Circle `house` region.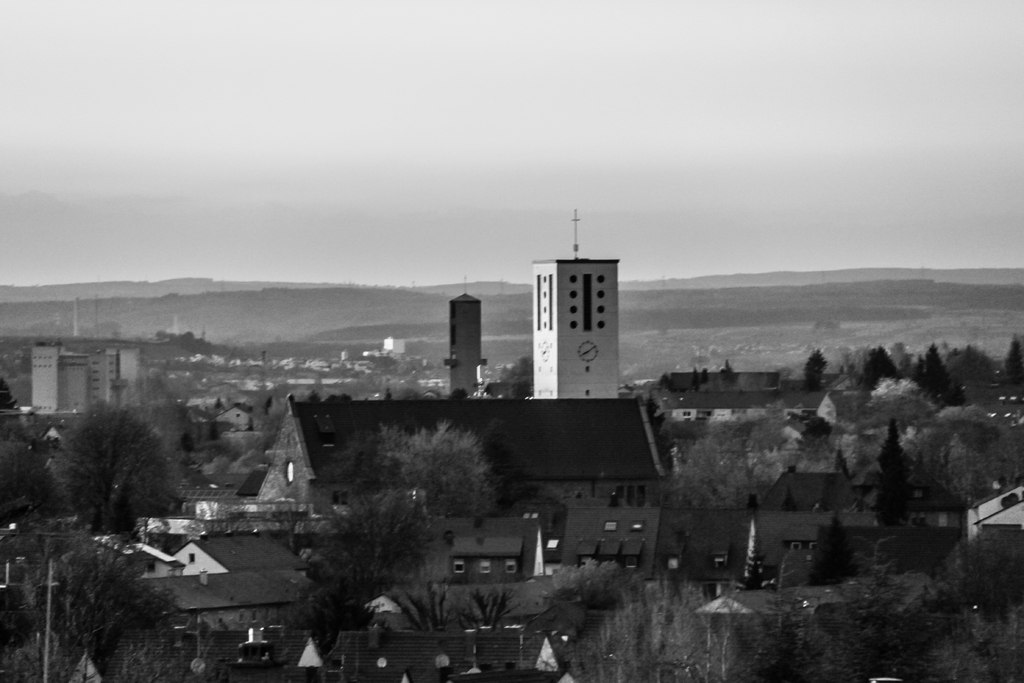
Region: rect(235, 360, 699, 613).
